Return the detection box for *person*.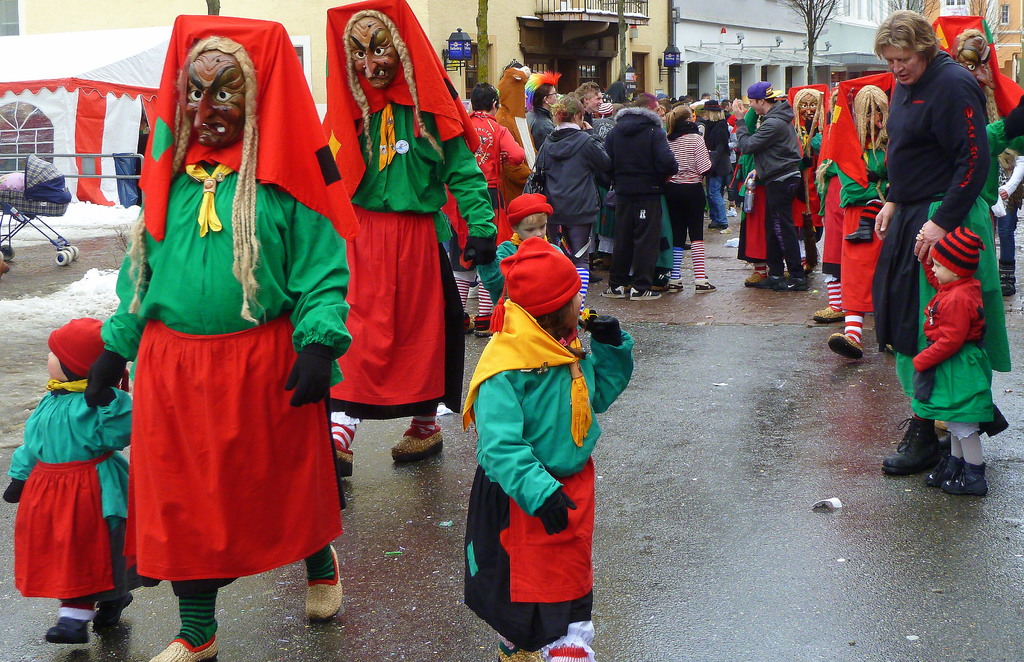
<region>100, 16, 360, 661</region>.
